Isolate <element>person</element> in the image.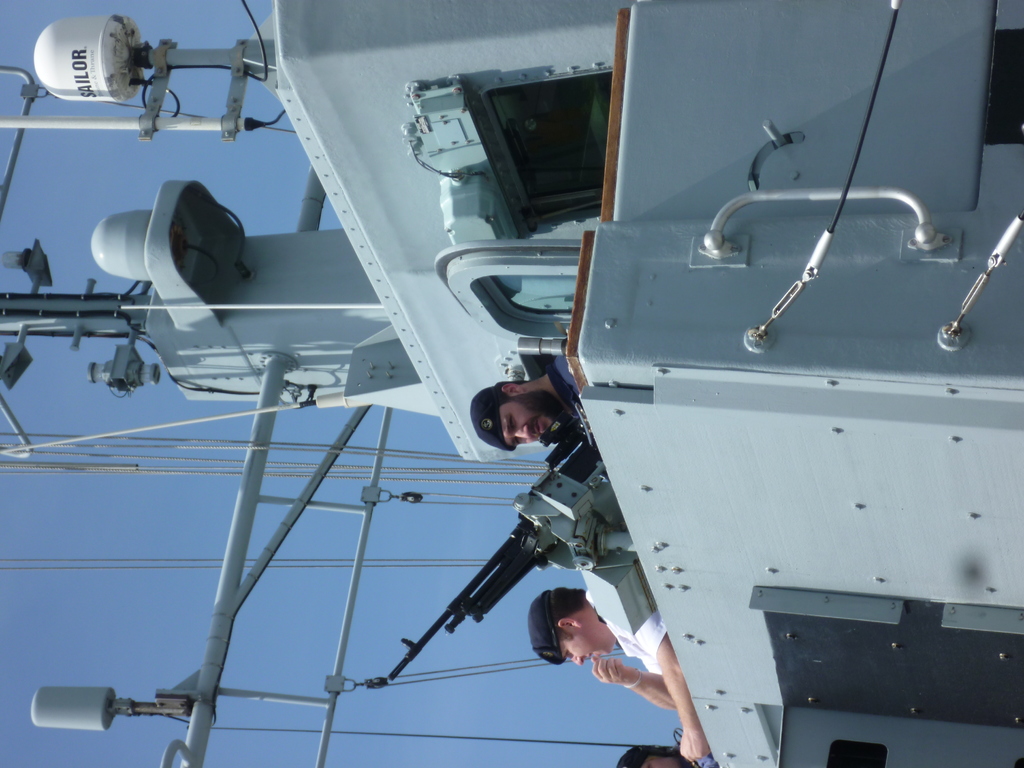
Isolated region: box(456, 358, 592, 454).
